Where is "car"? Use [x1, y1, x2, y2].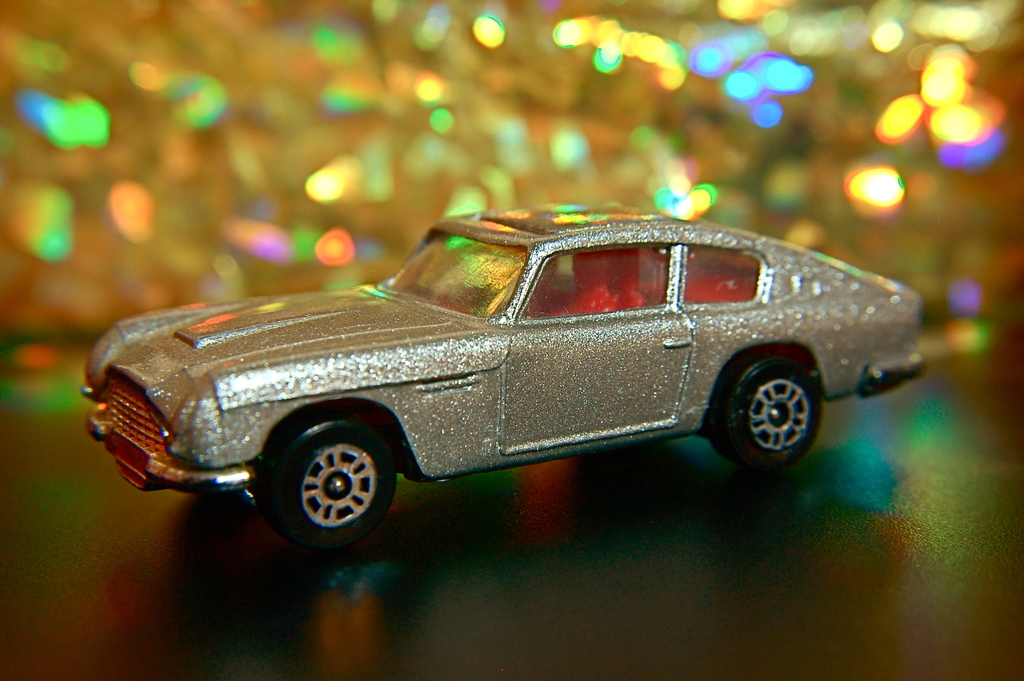
[81, 202, 920, 551].
